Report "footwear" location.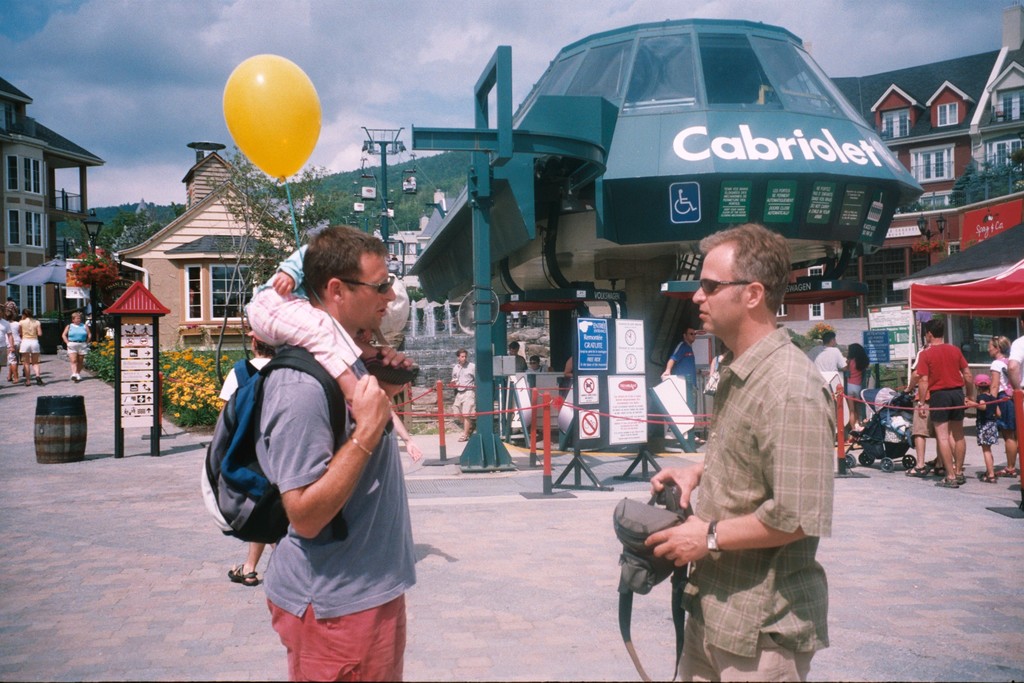
Report: (74, 372, 84, 382).
